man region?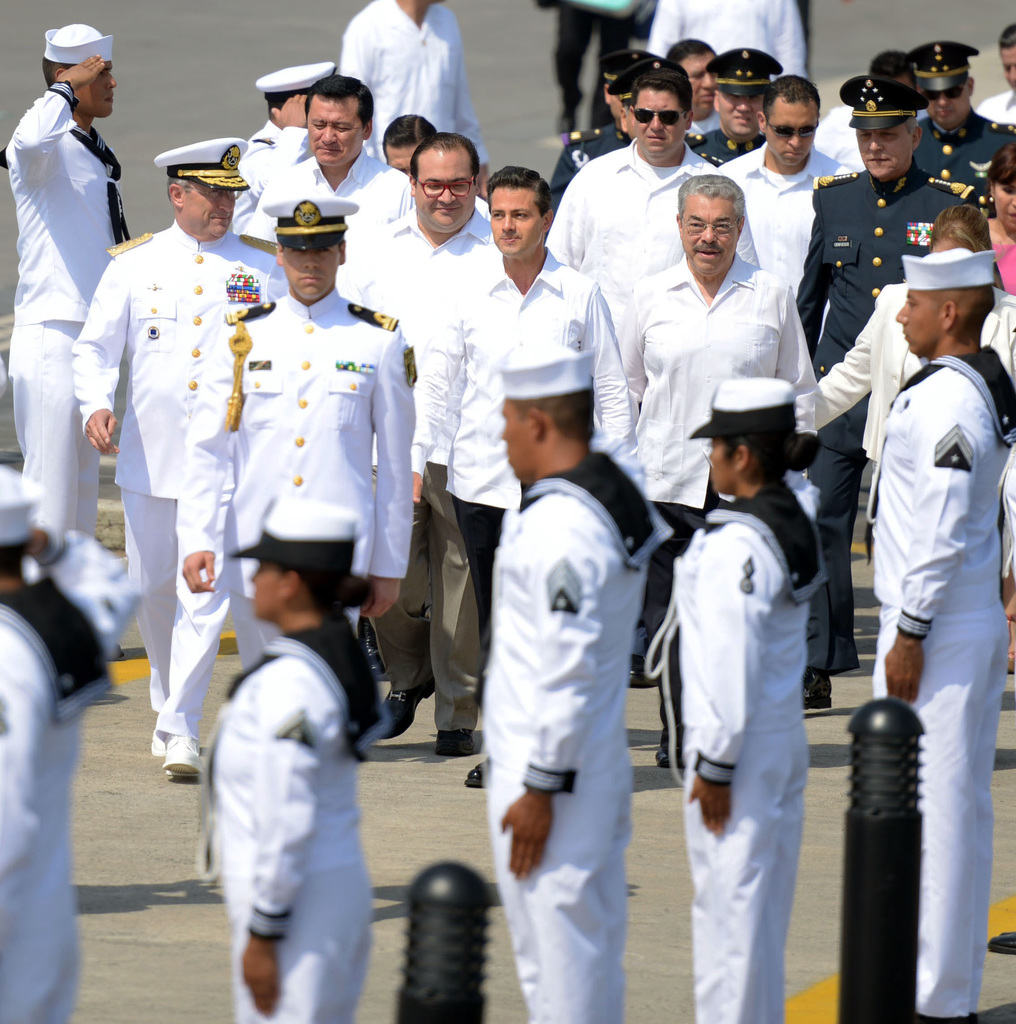
{"left": 3, "top": 25, "right": 120, "bottom": 547}
